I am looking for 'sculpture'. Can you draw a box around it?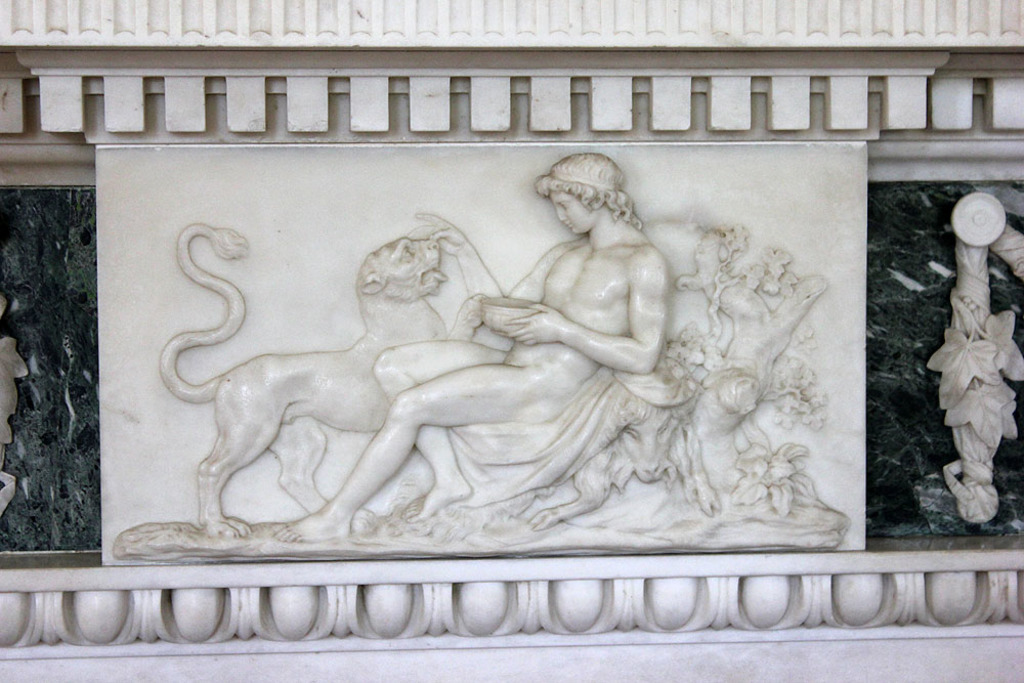
Sure, the bounding box is (0, 299, 29, 511).
